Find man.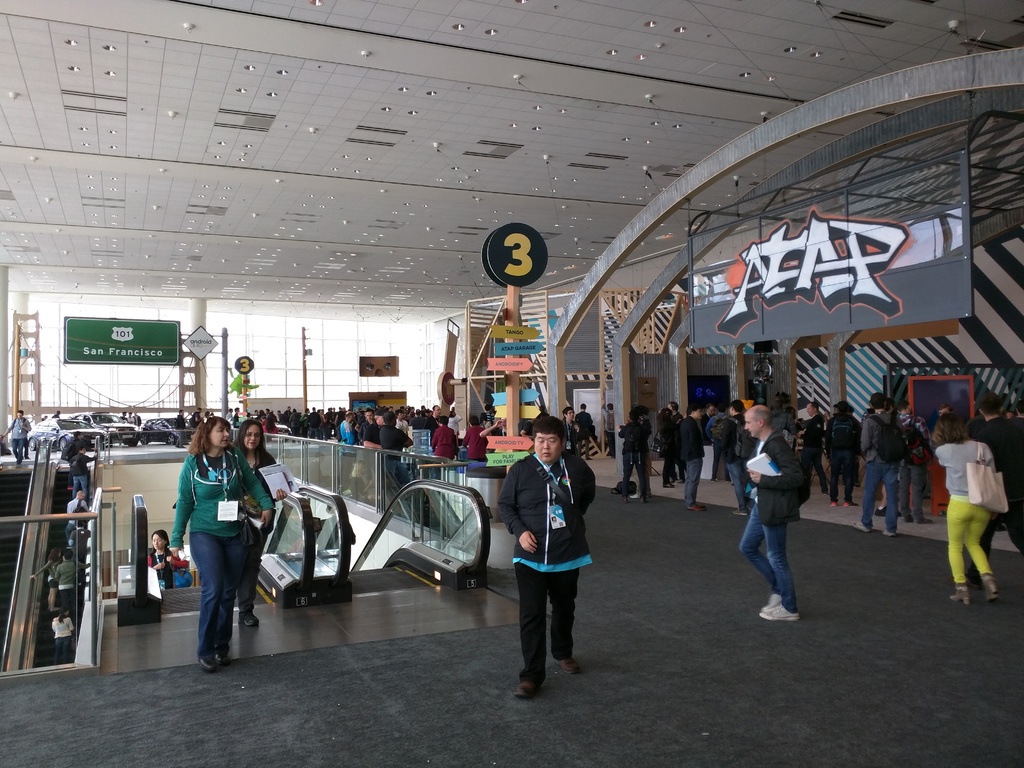
[x1=190, y1=406, x2=204, y2=431].
